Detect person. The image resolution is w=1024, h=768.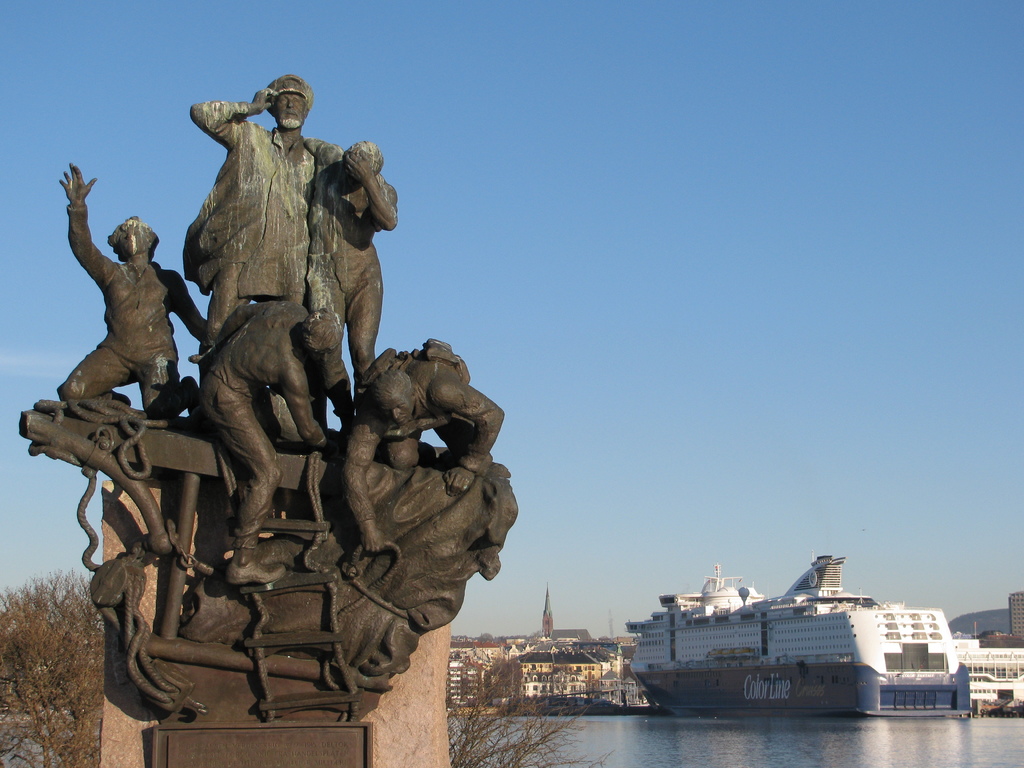
[x1=341, y1=337, x2=507, y2=556].
